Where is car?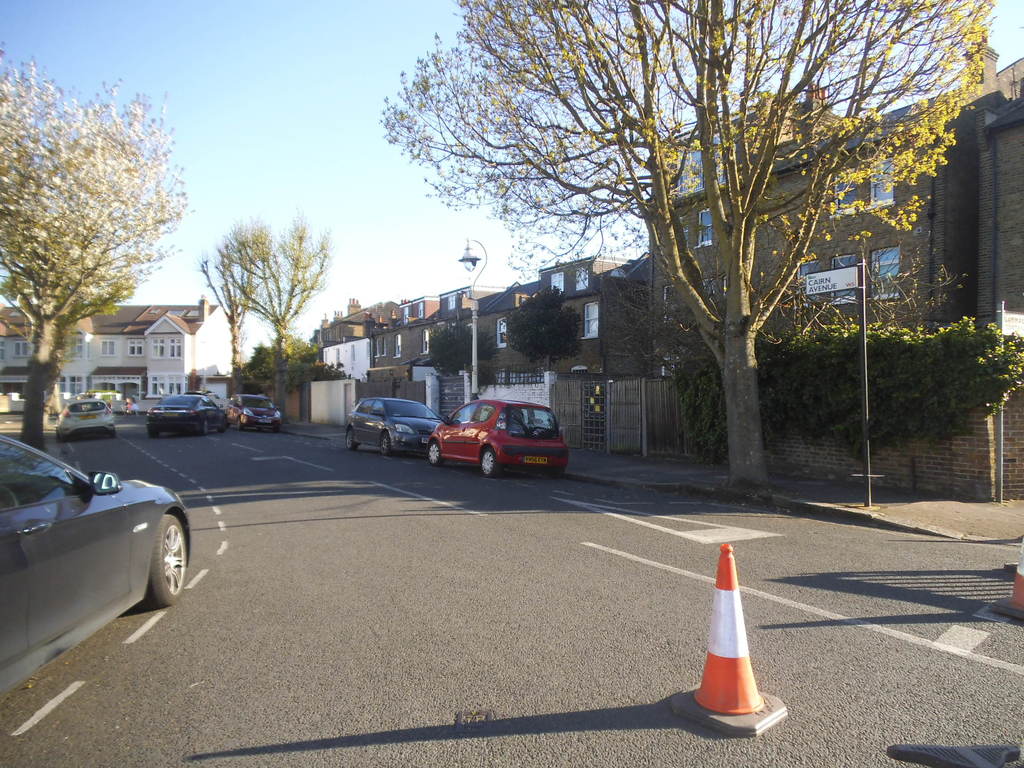
[146,394,225,437].
